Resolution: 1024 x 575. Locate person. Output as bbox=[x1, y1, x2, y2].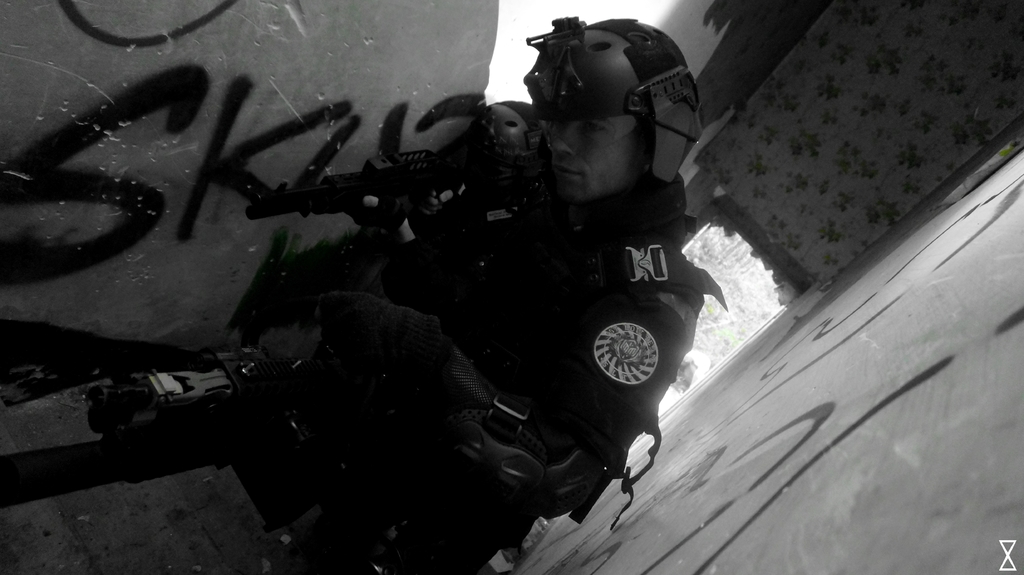
bbox=[190, 43, 724, 544].
